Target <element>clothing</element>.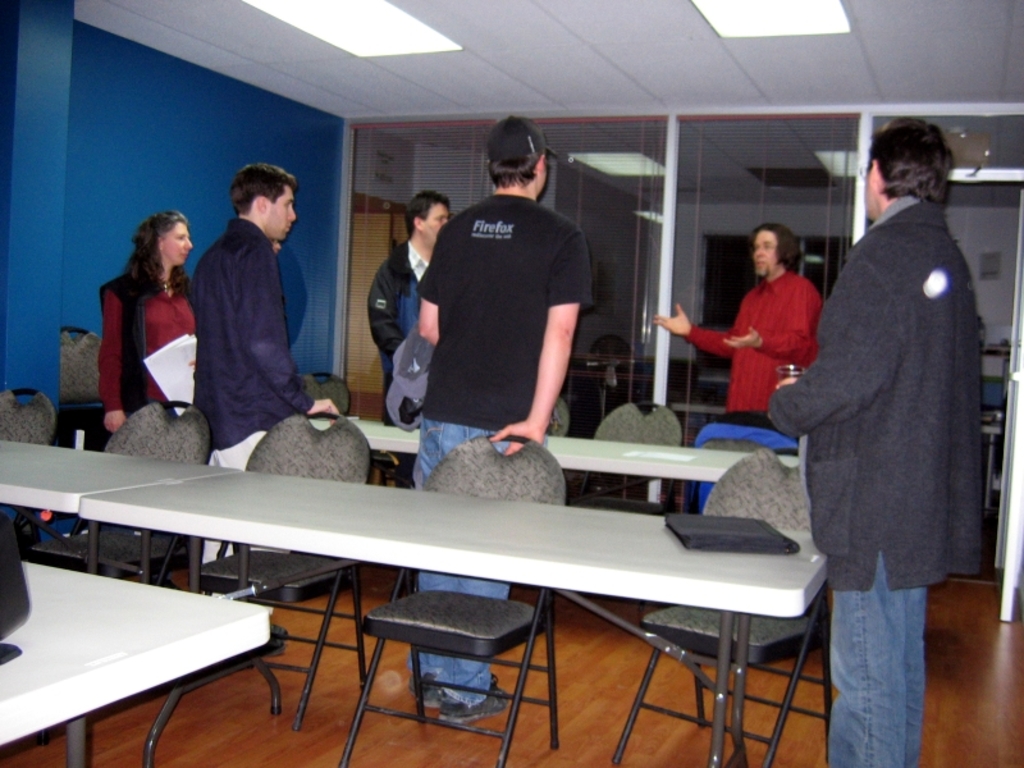
Target region: bbox=(187, 215, 333, 572).
